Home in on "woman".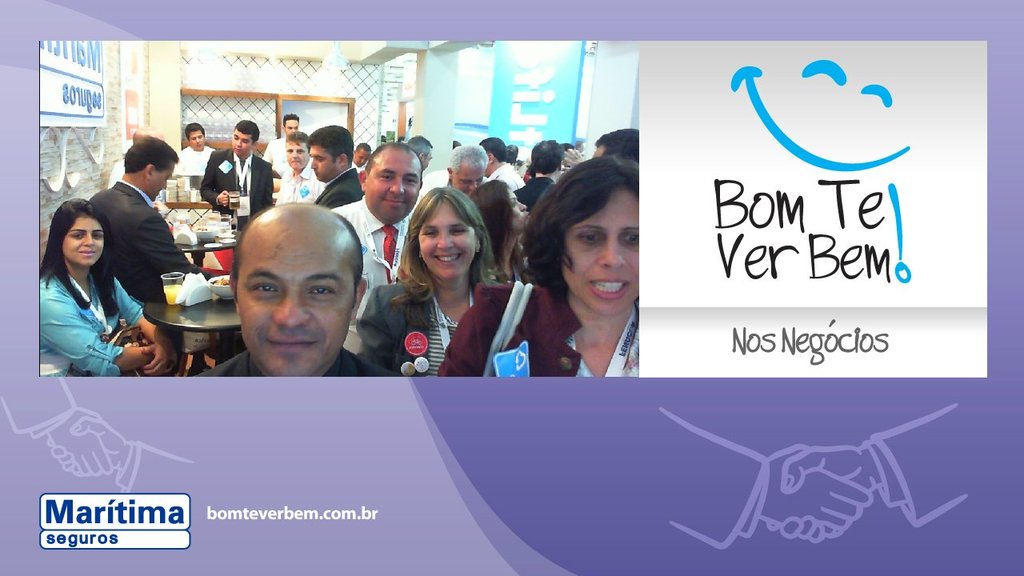
Homed in at bbox=[439, 155, 639, 378].
